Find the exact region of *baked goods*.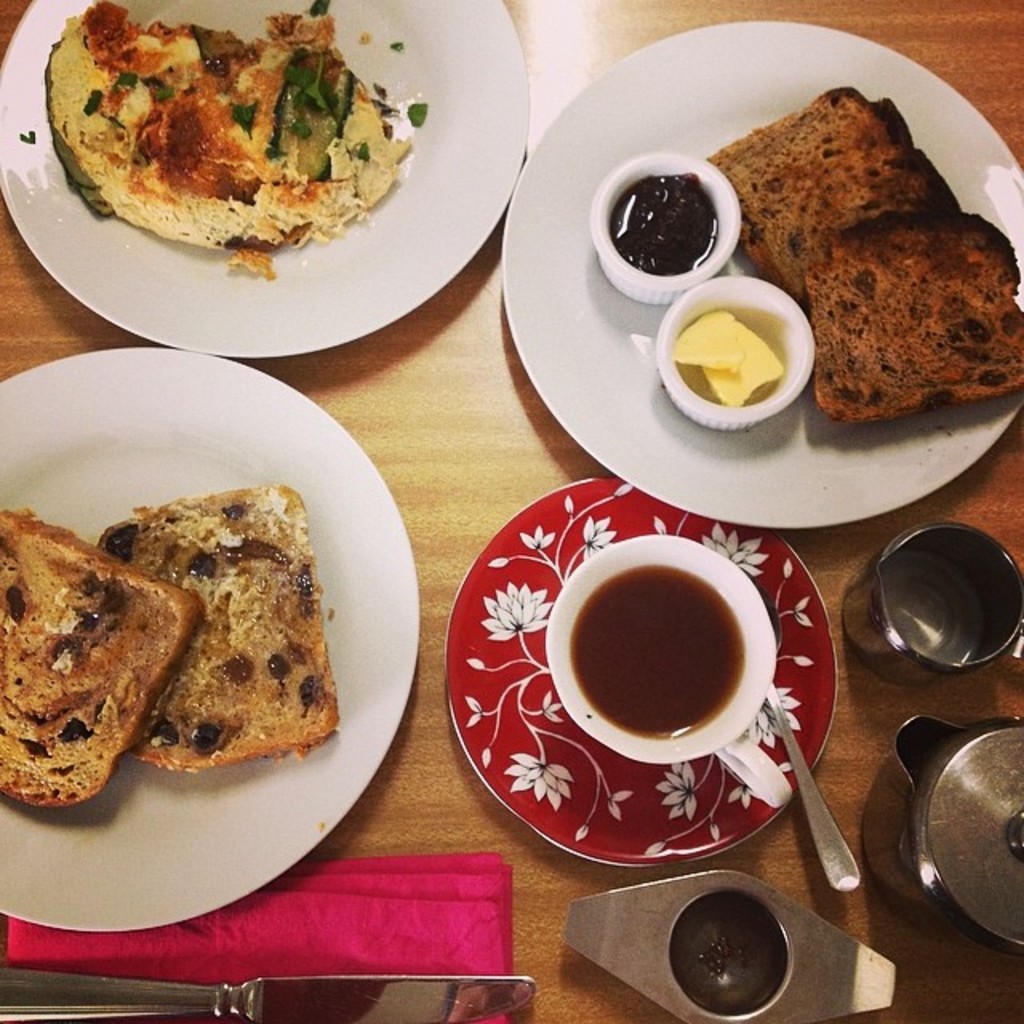
Exact region: 0 512 206 813.
